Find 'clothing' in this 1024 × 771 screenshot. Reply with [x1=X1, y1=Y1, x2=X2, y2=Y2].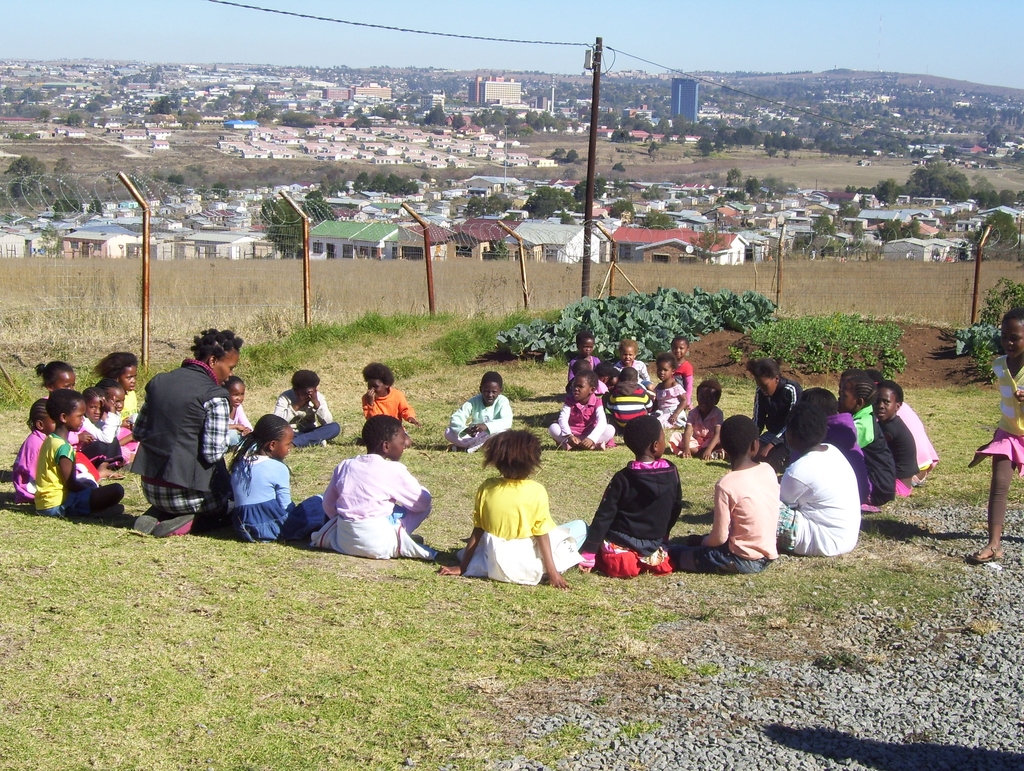
[x1=838, y1=412, x2=874, y2=505].
